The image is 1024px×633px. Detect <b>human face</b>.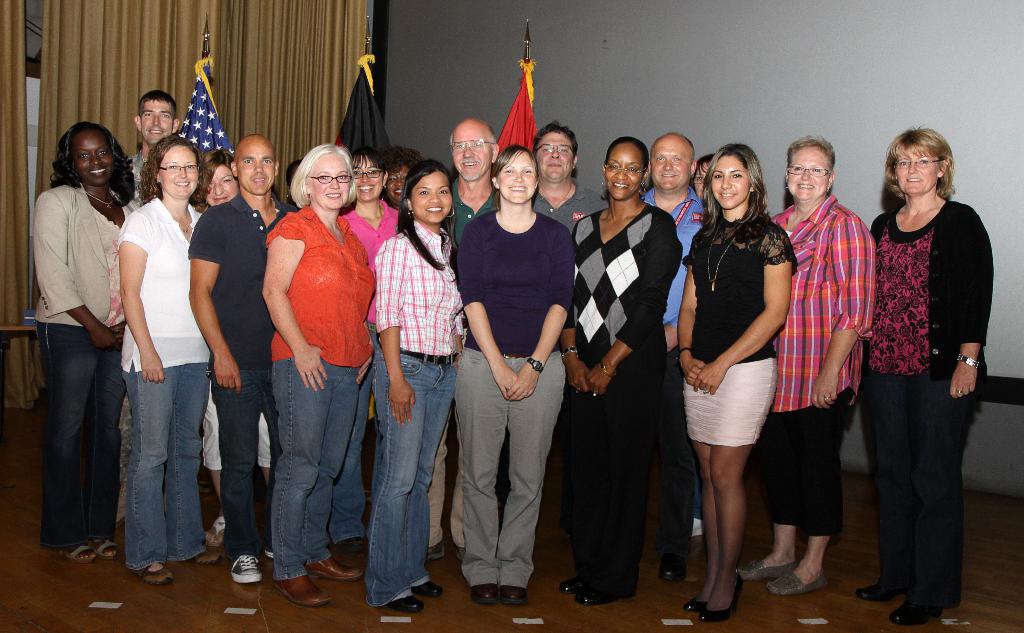
Detection: (351,156,382,203).
